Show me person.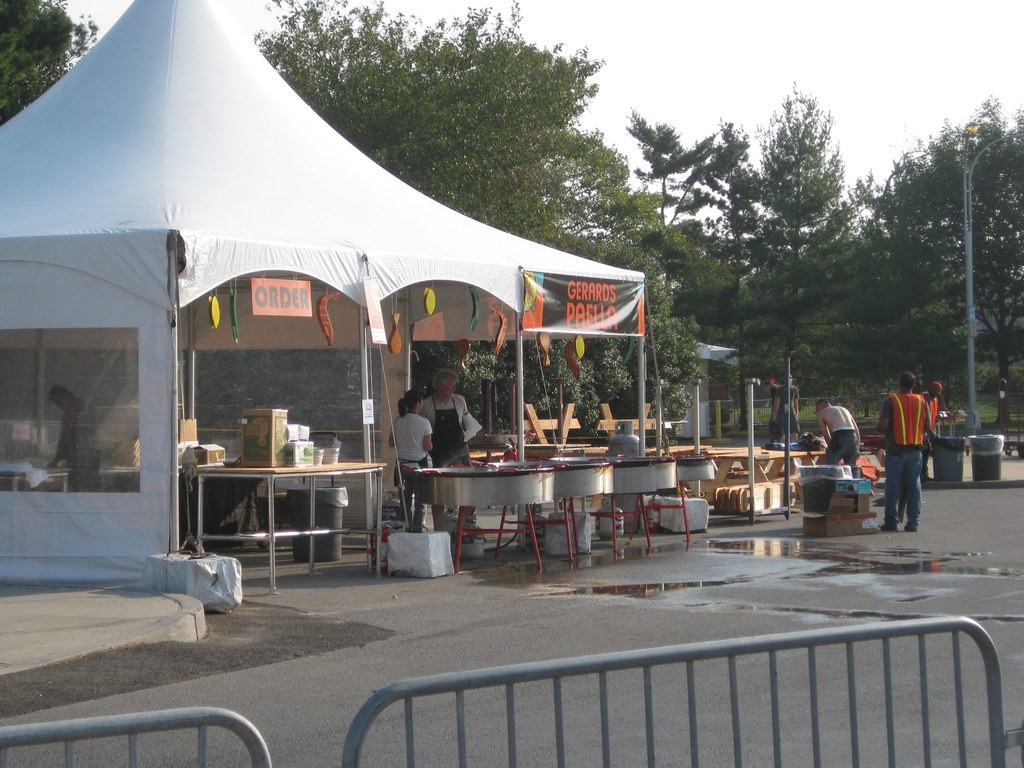
person is here: <bbox>918, 380, 945, 476</bbox>.
